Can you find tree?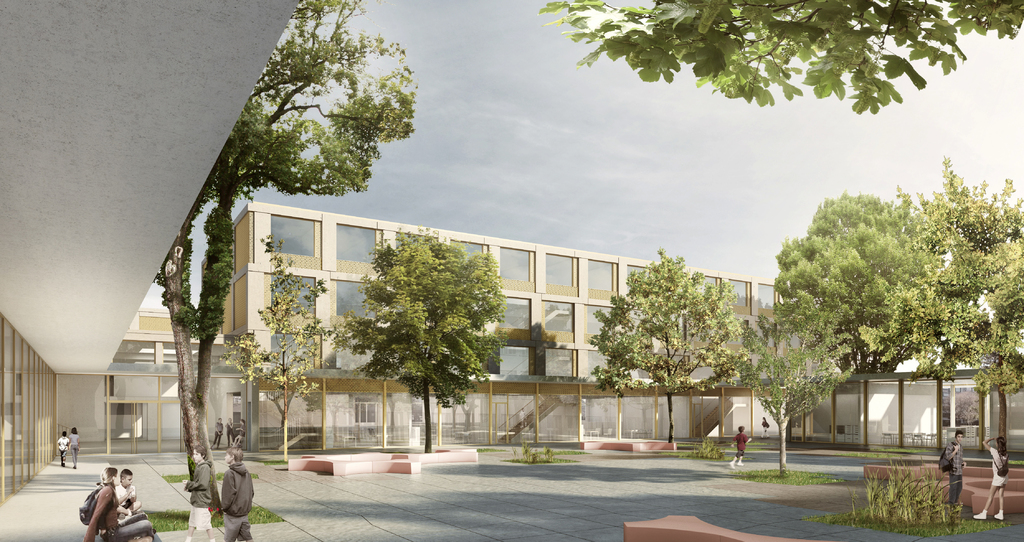
Yes, bounding box: <bbox>323, 213, 515, 448</bbox>.
